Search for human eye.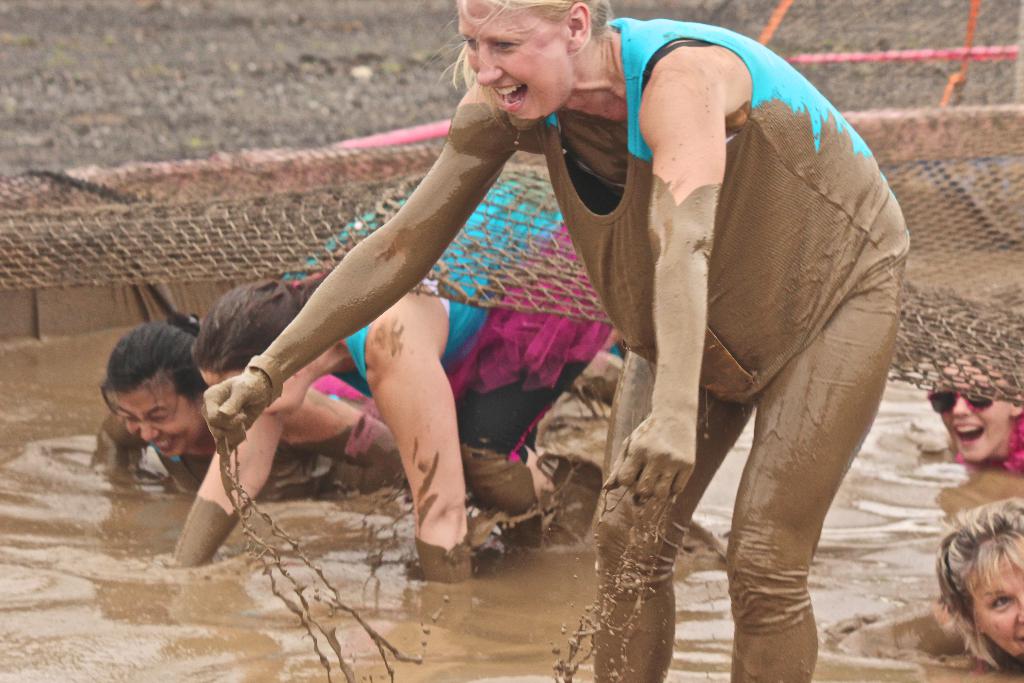
Found at select_region(492, 37, 527, 56).
